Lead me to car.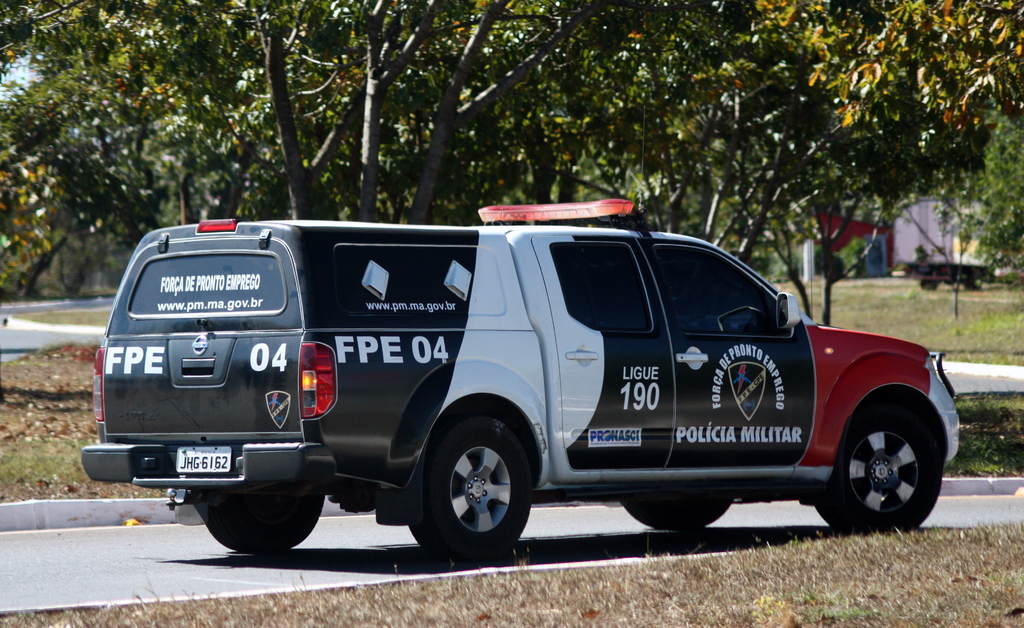
Lead to 97, 202, 948, 560.
